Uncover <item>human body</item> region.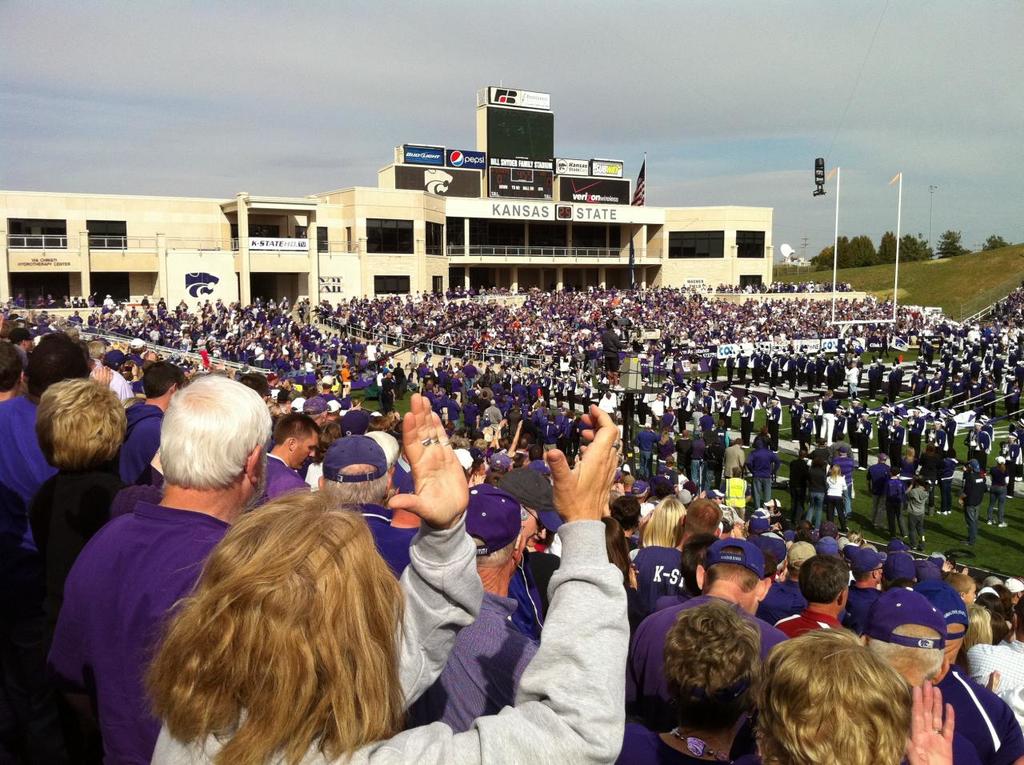
Uncovered: {"left": 750, "top": 637, "right": 963, "bottom": 764}.
